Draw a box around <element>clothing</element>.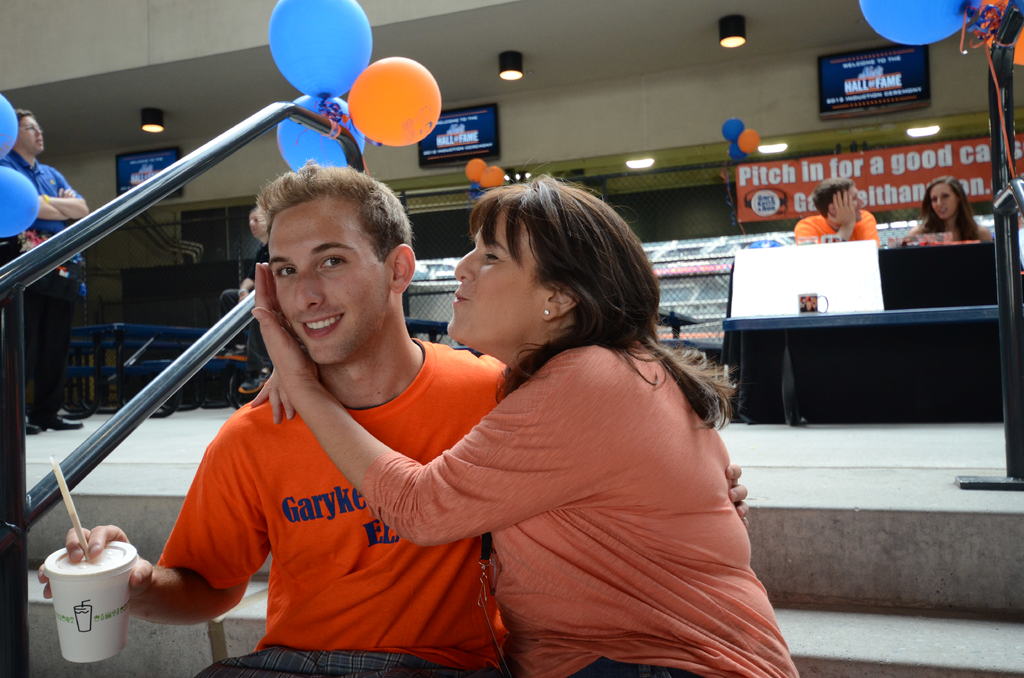
{"x1": 156, "y1": 339, "x2": 512, "y2": 677}.
